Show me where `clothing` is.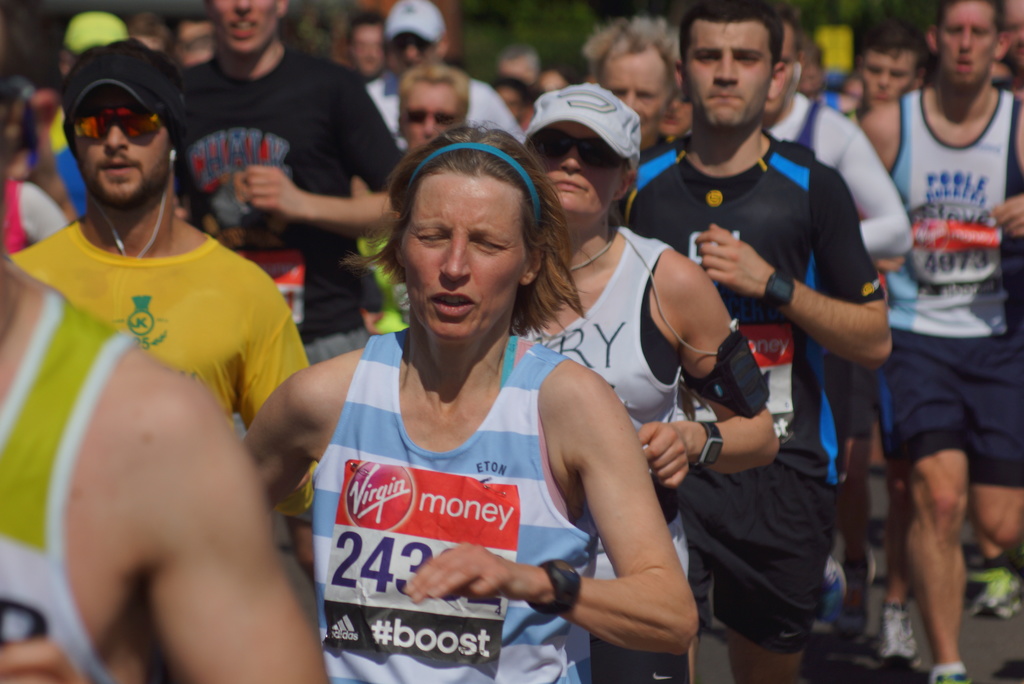
`clothing` is at bbox=(24, 105, 89, 220).
